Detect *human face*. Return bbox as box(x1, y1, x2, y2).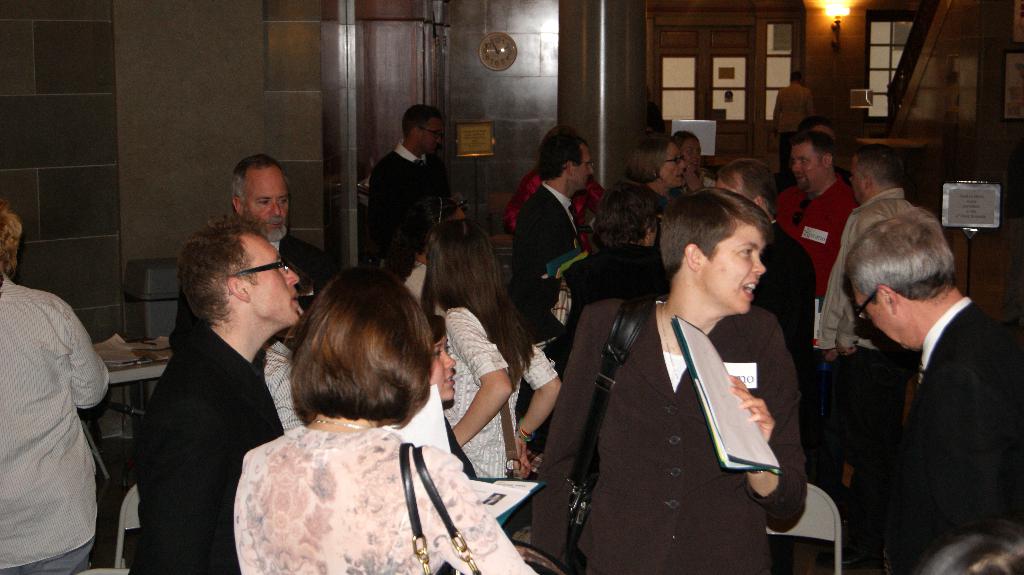
box(429, 329, 453, 408).
